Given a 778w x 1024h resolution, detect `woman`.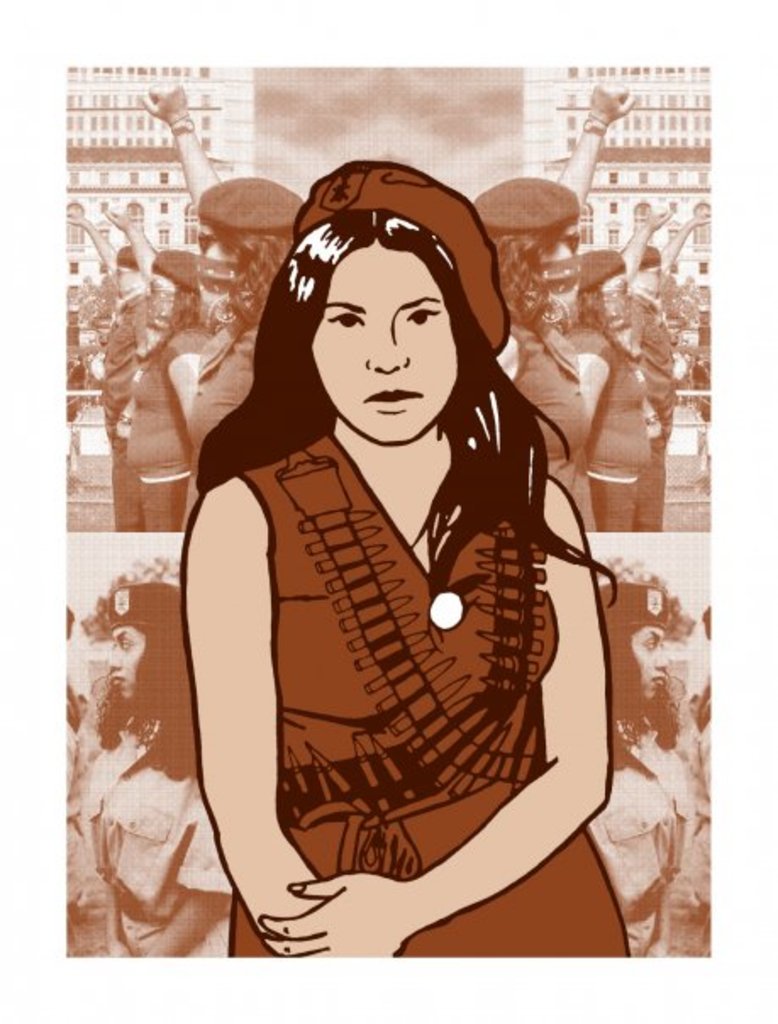
pyautogui.locateOnScreen(142, 142, 646, 966).
